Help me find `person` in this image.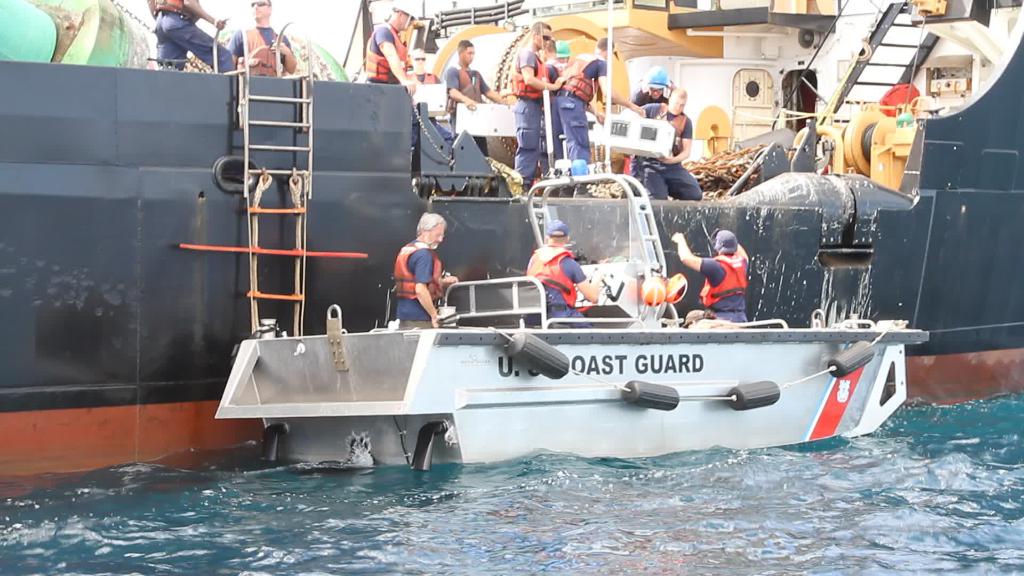
Found it: (668,232,749,322).
